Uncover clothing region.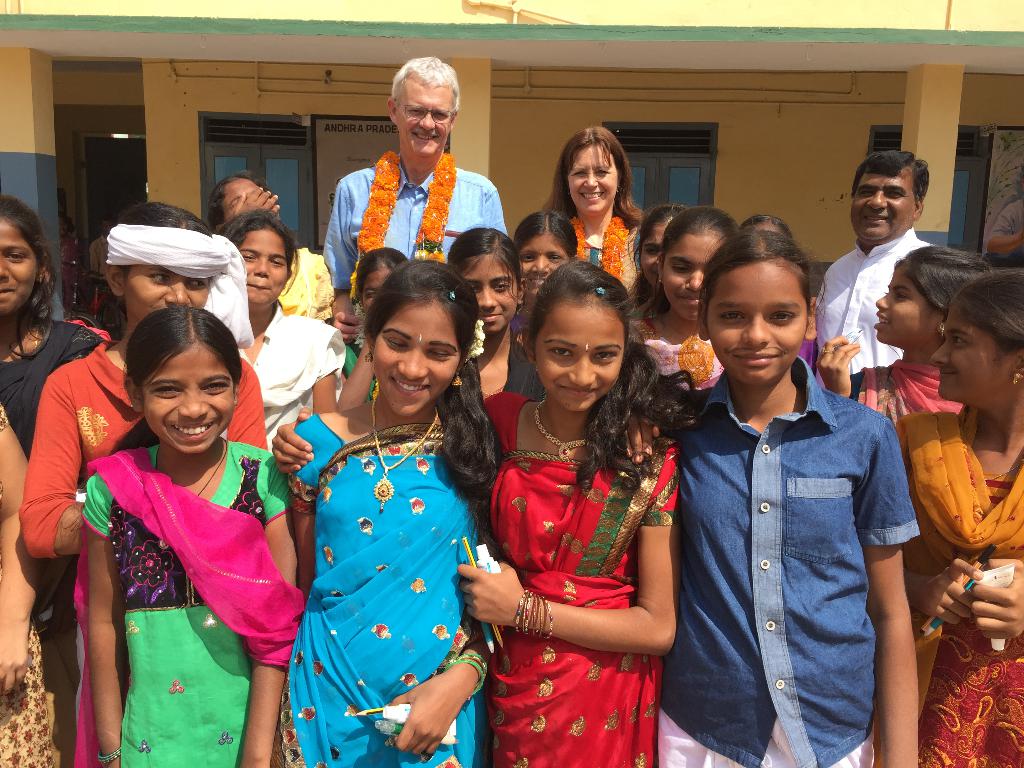
Uncovered: (left=0, top=392, right=60, bottom=767).
